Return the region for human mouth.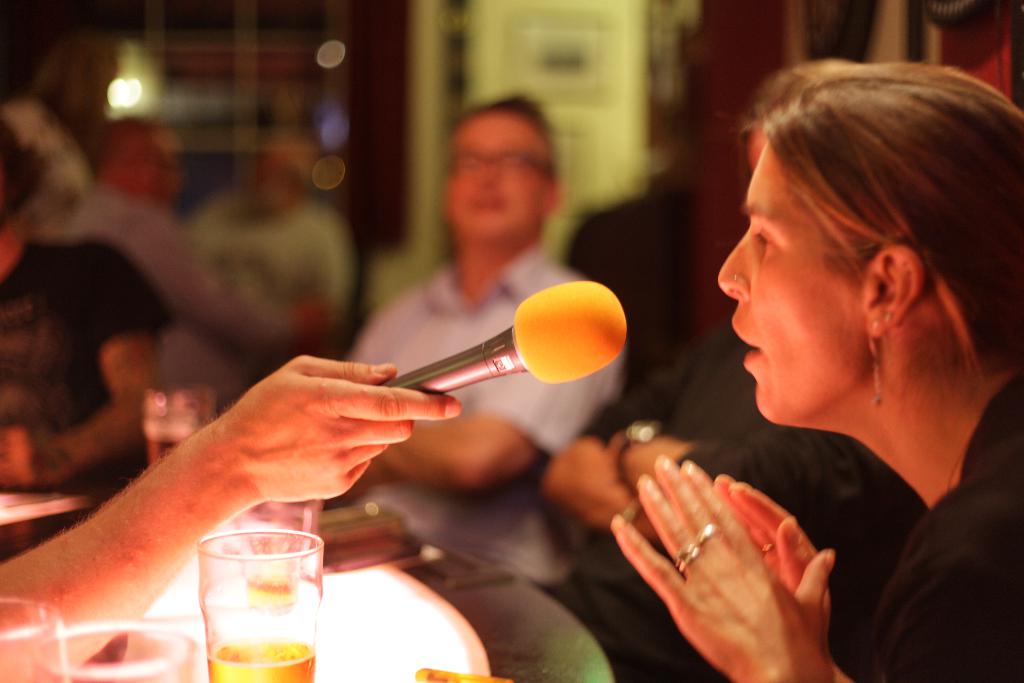
x1=468 y1=193 x2=504 y2=217.
